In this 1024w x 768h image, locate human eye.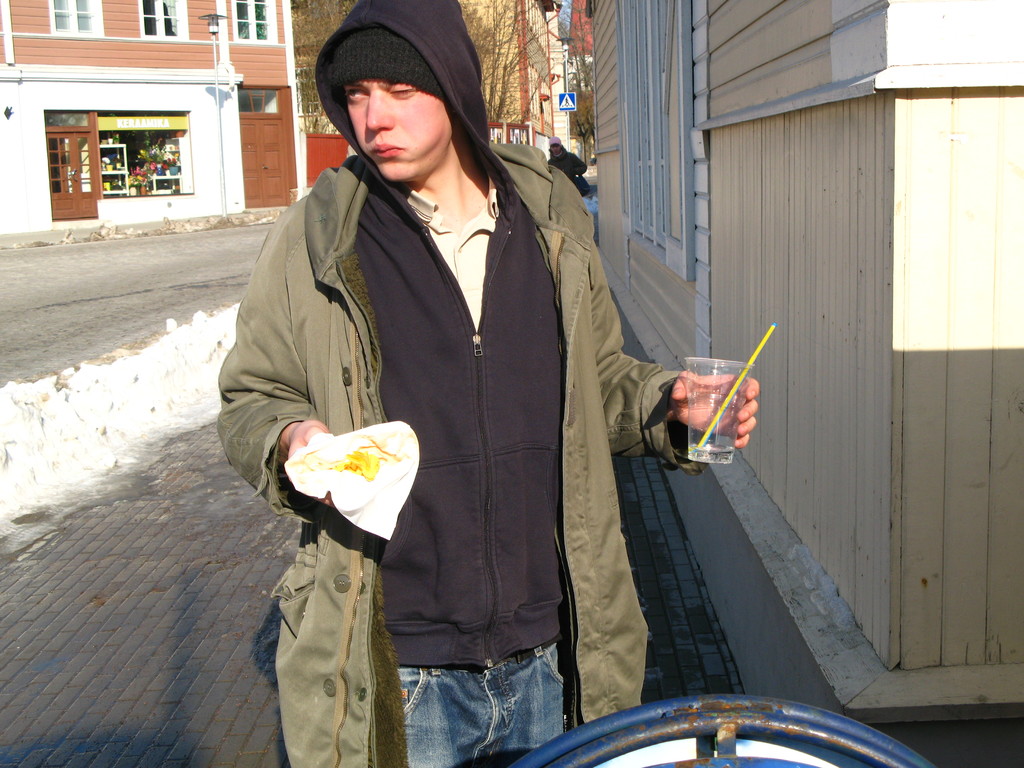
Bounding box: box(385, 81, 417, 99).
